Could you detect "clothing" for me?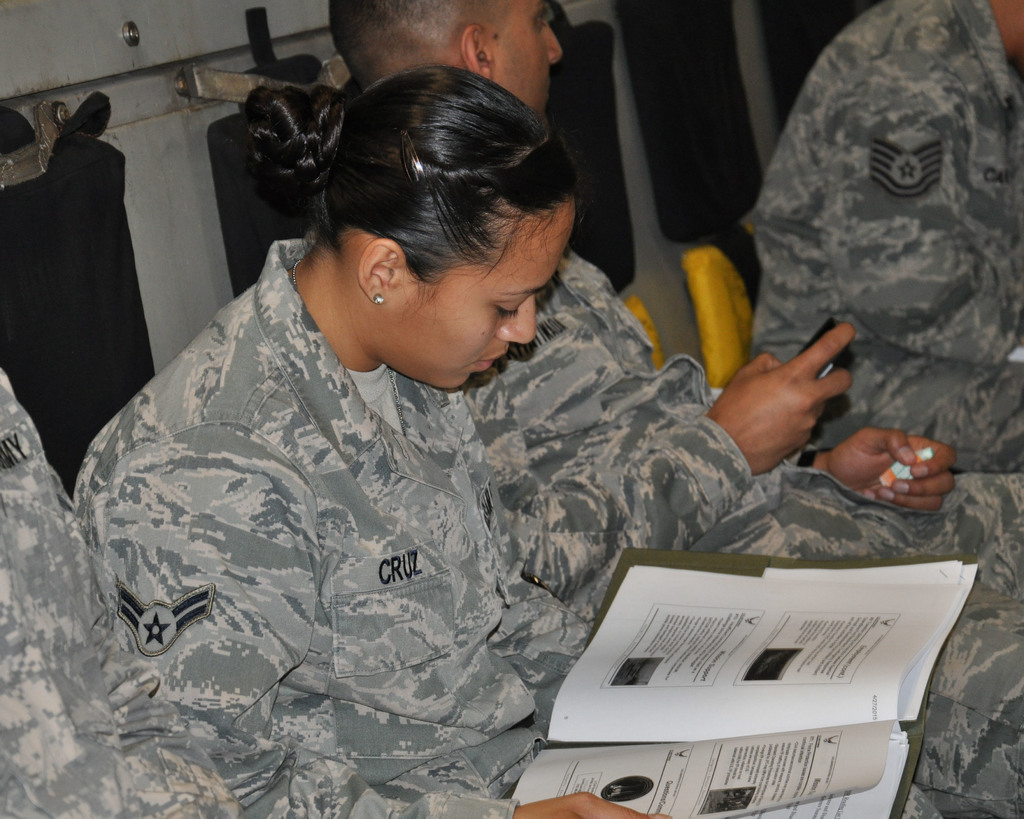
Detection result: 0 363 241 818.
